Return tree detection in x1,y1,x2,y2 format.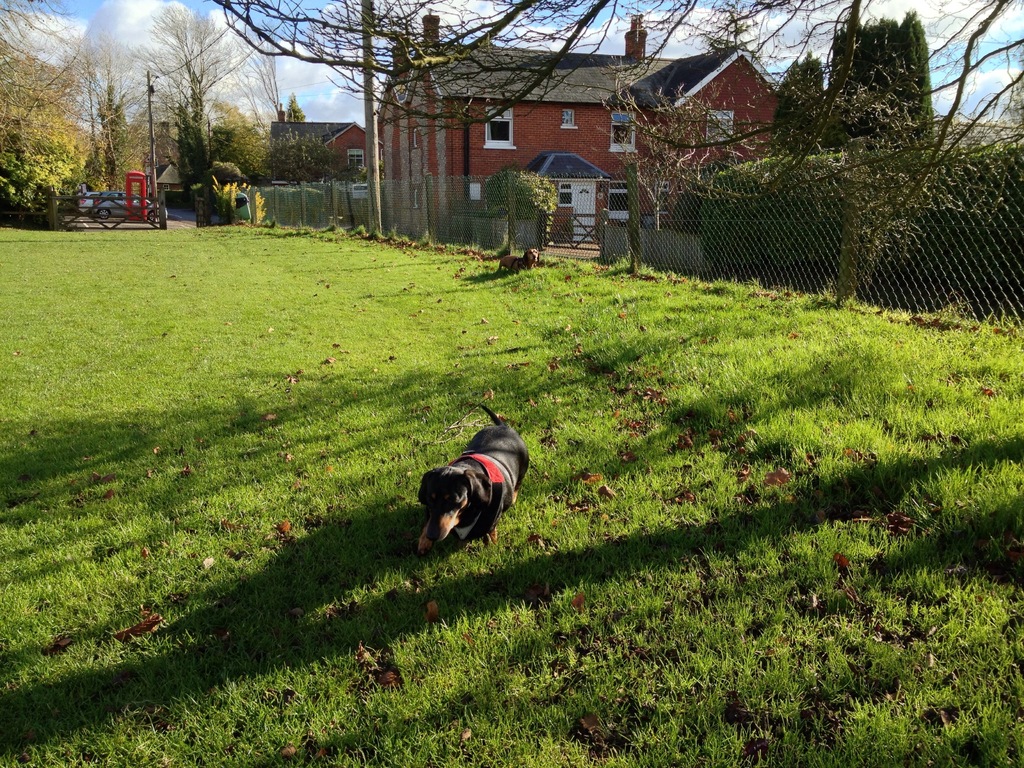
125,1,255,226.
